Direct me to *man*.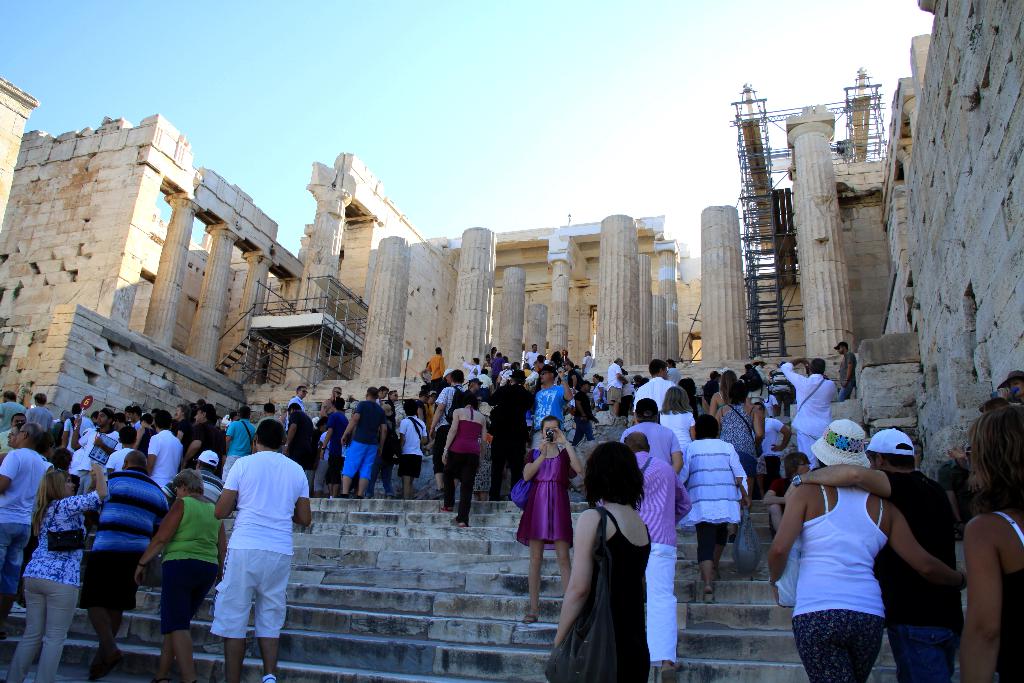
Direction: {"x1": 622, "y1": 432, "x2": 693, "y2": 682}.
